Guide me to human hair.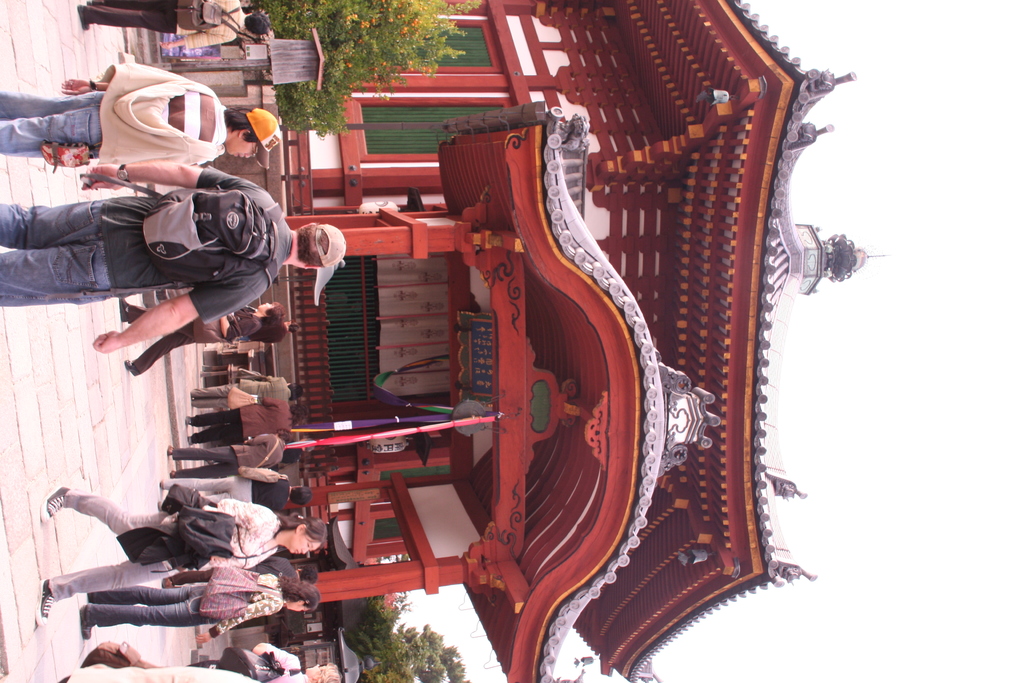
Guidance: {"x1": 298, "y1": 224, "x2": 326, "y2": 266}.
